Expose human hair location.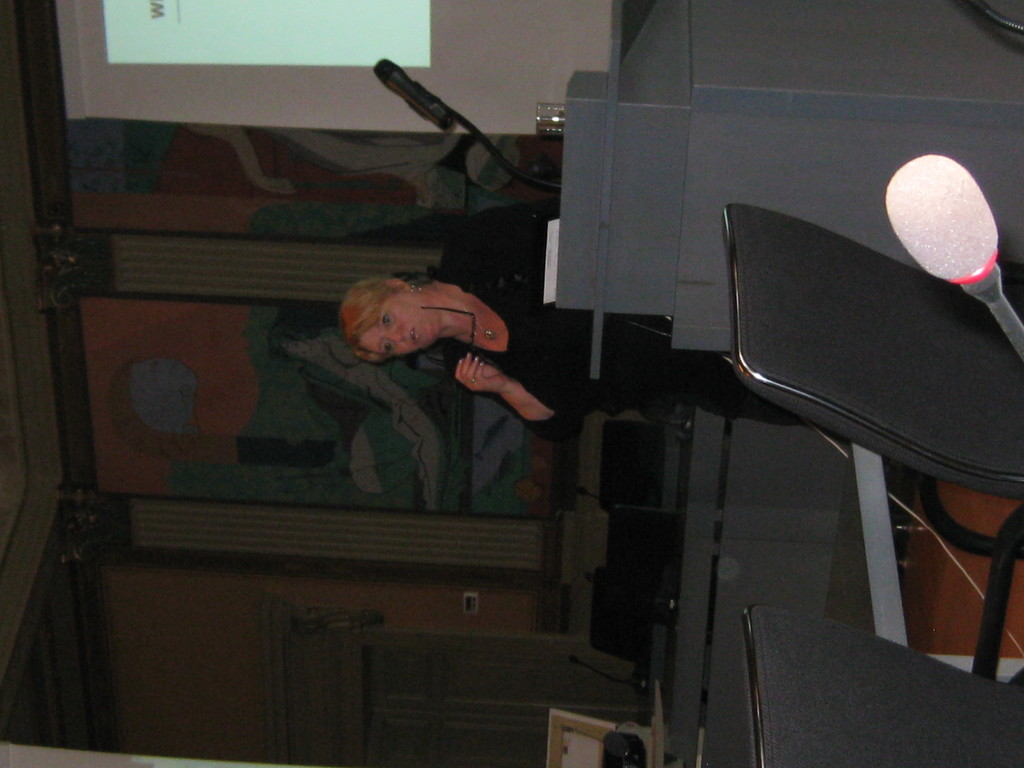
Exposed at (x1=336, y1=270, x2=388, y2=361).
